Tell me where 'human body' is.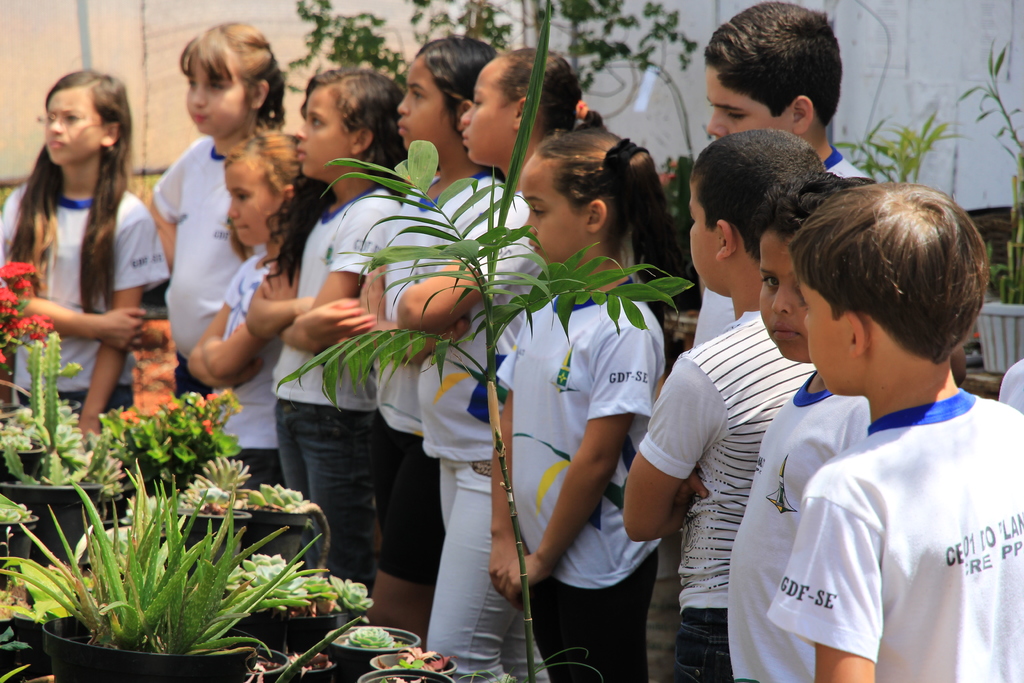
'human body' is at bbox(722, 369, 869, 682).
